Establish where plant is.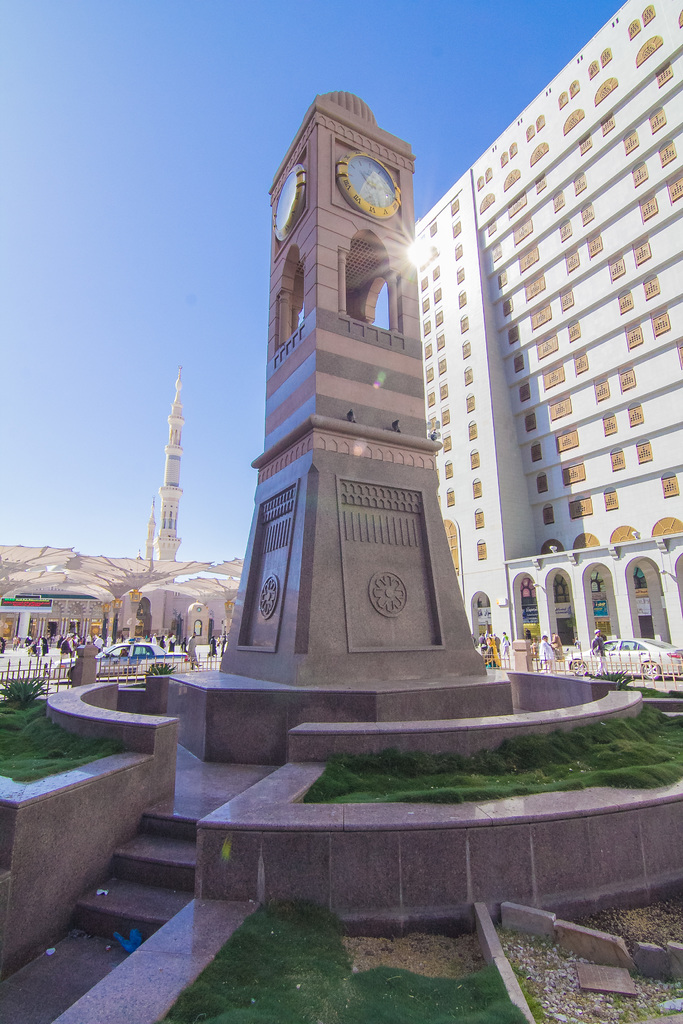
Established at locate(0, 671, 57, 700).
